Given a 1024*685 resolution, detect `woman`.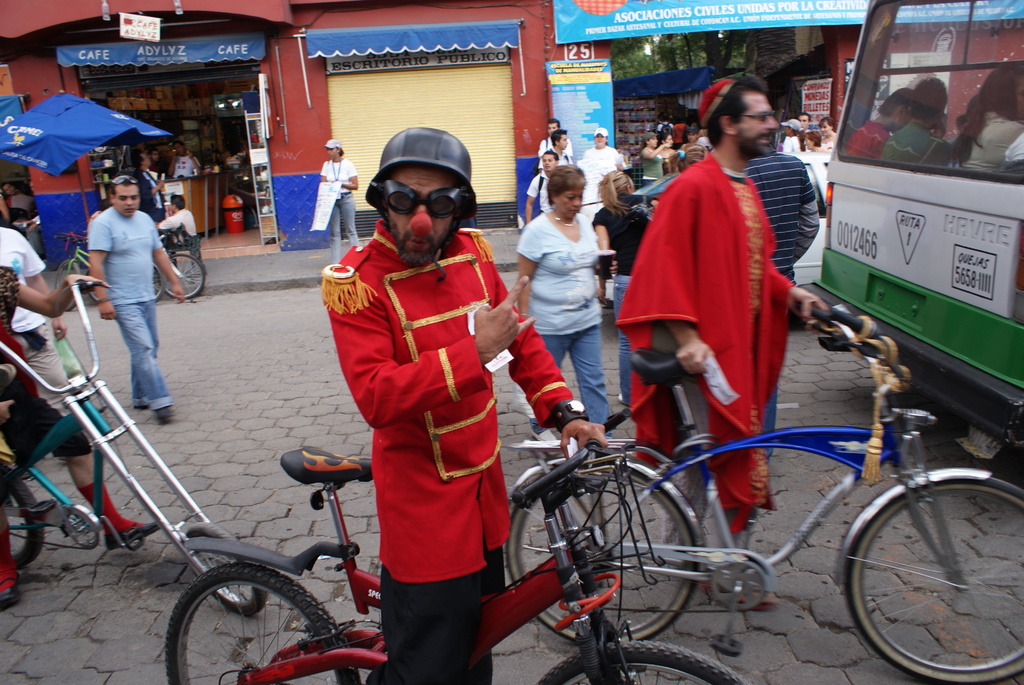
511:140:622:407.
